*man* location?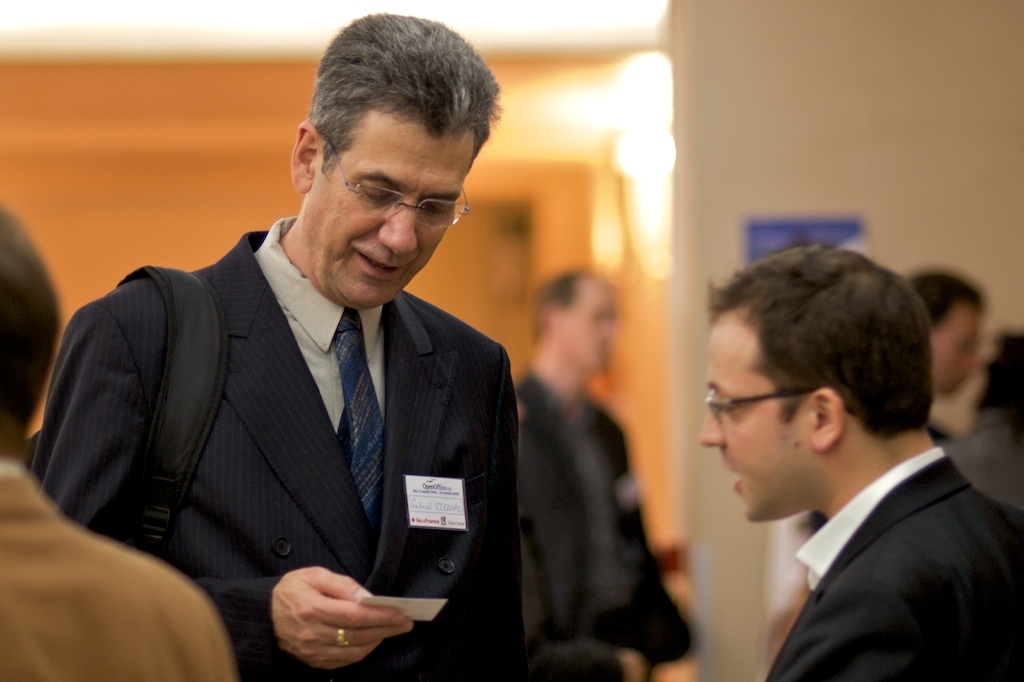
503 269 684 681
